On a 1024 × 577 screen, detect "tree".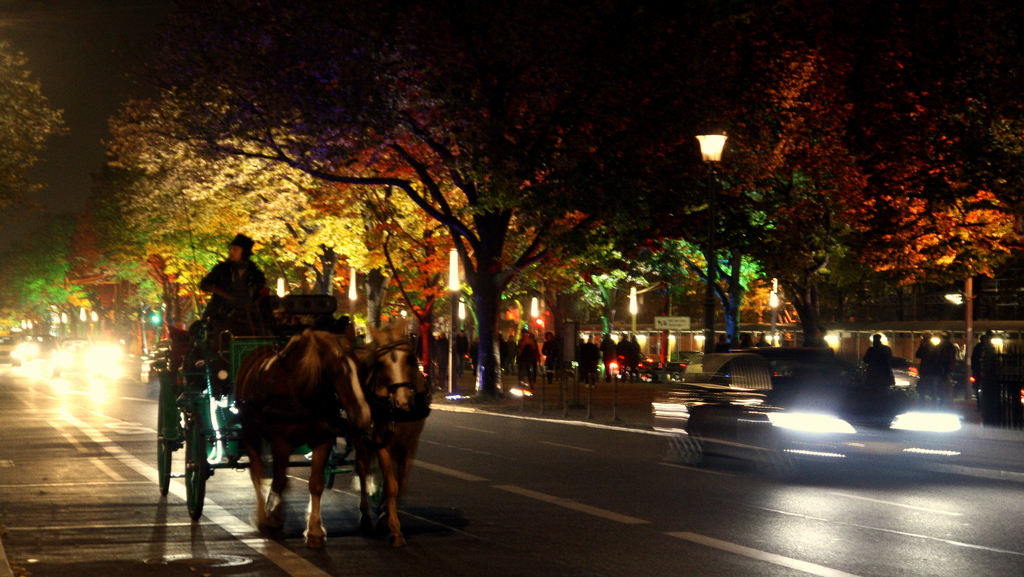
bbox=(756, 53, 1022, 336).
